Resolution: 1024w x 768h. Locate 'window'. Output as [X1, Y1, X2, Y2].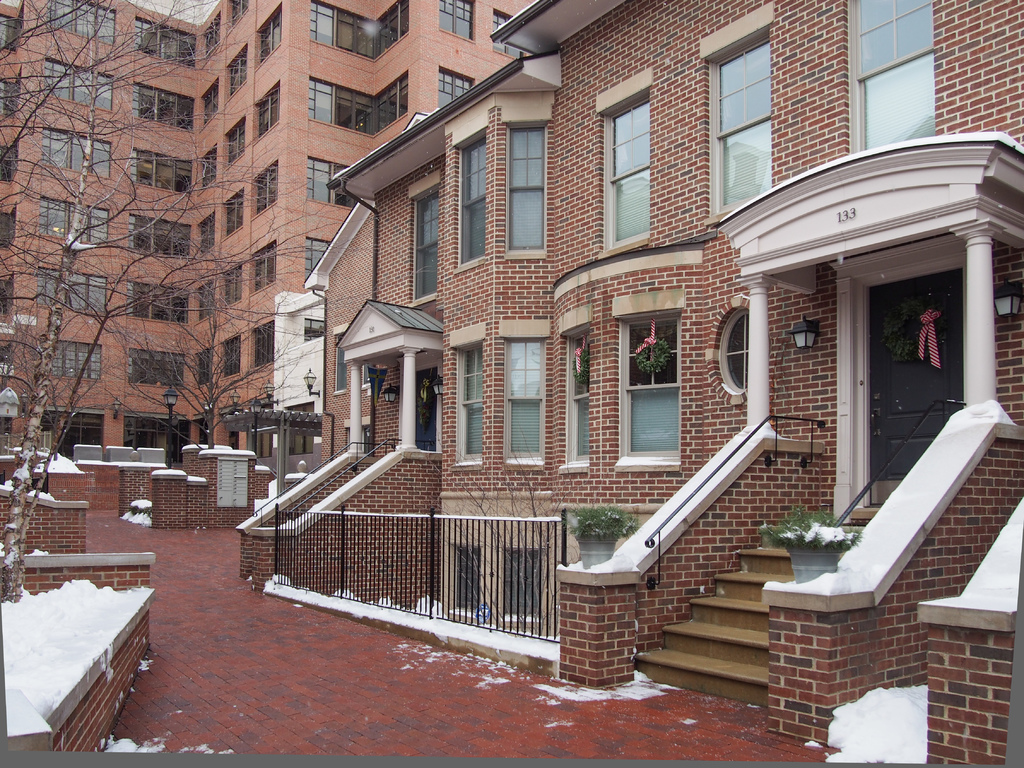
[222, 265, 243, 311].
